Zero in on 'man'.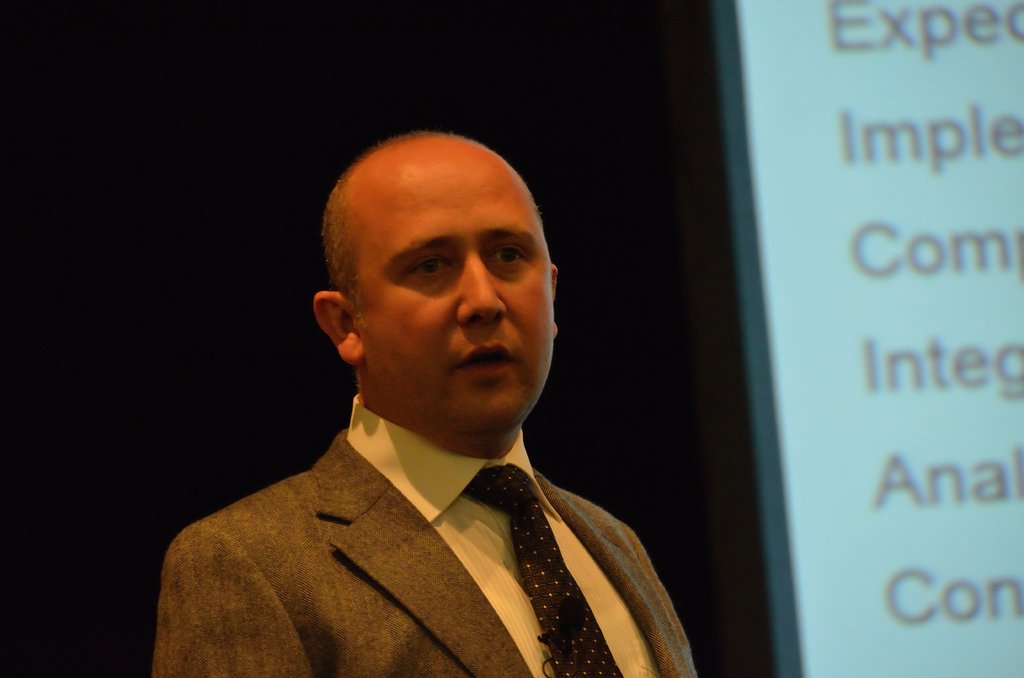
Zeroed in: <bbox>145, 136, 719, 662</bbox>.
